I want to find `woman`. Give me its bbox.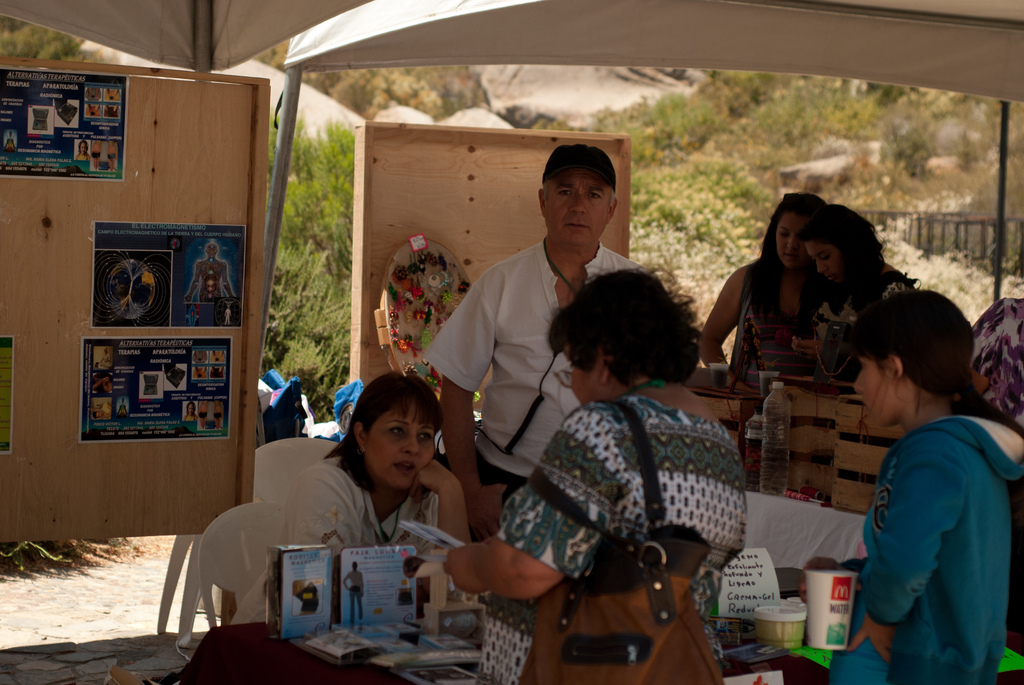
region(781, 198, 915, 374).
